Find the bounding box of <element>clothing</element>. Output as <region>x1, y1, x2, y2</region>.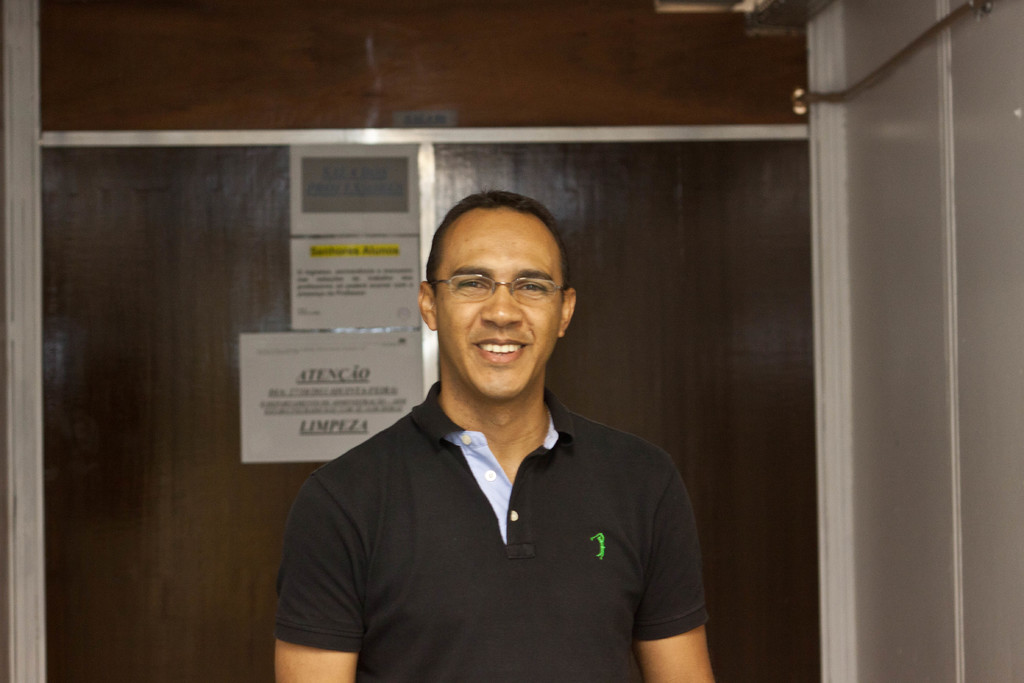
<region>276, 349, 723, 661</region>.
